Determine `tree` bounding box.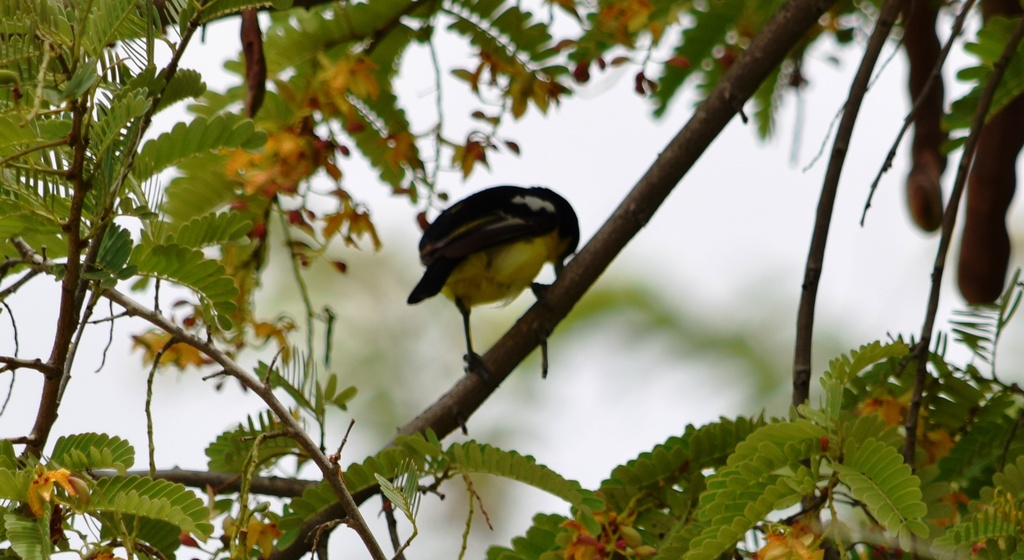
Determined: detection(0, 0, 1023, 559).
